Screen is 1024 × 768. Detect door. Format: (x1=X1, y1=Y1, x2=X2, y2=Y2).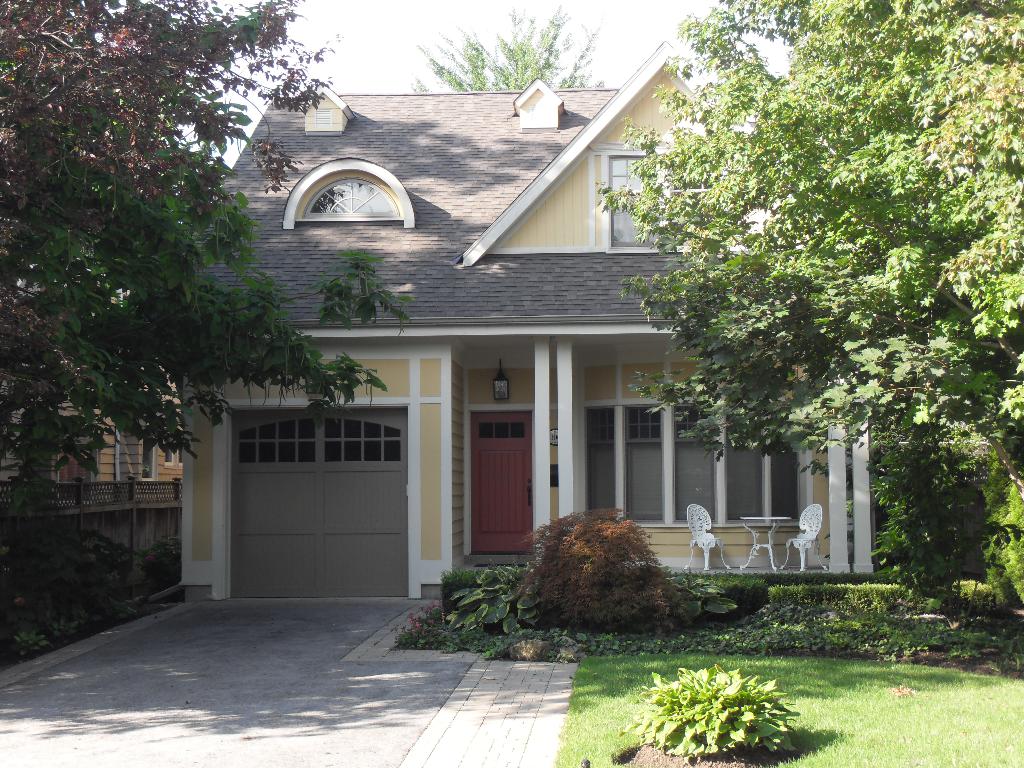
(x1=194, y1=394, x2=420, y2=596).
